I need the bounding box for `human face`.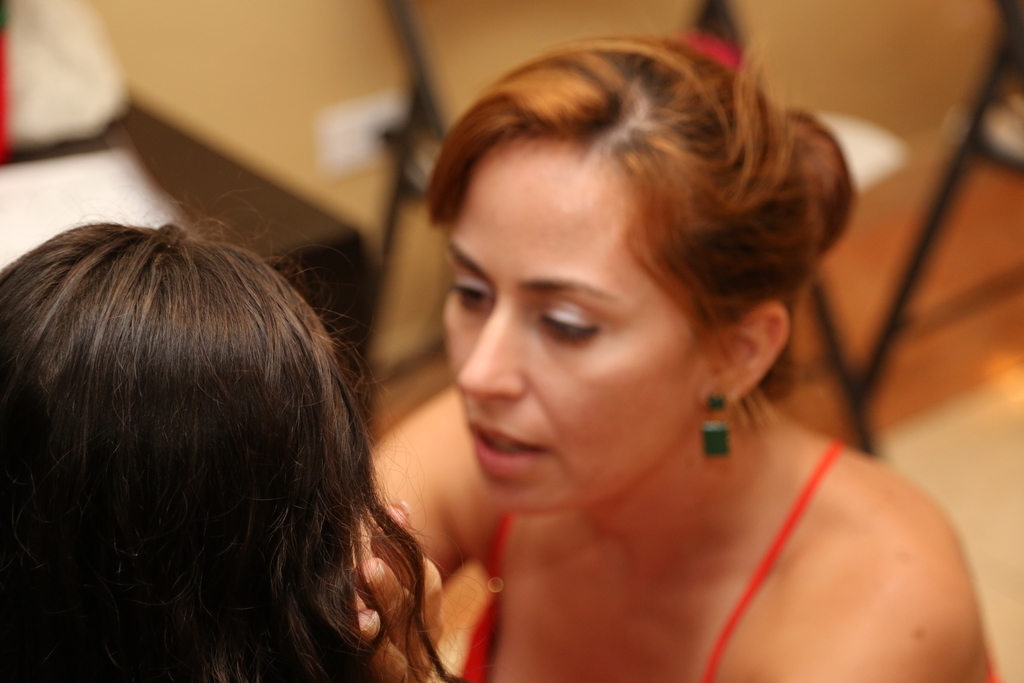
Here it is: crop(441, 139, 700, 509).
